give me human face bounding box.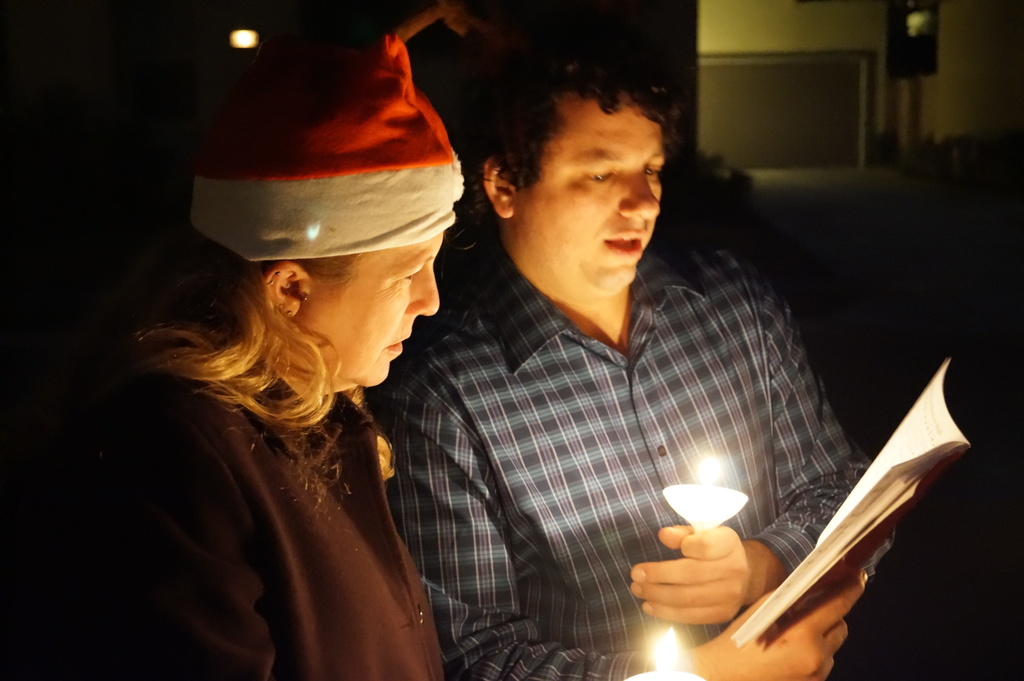
x1=294, y1=225, x2=442, y2=391.
